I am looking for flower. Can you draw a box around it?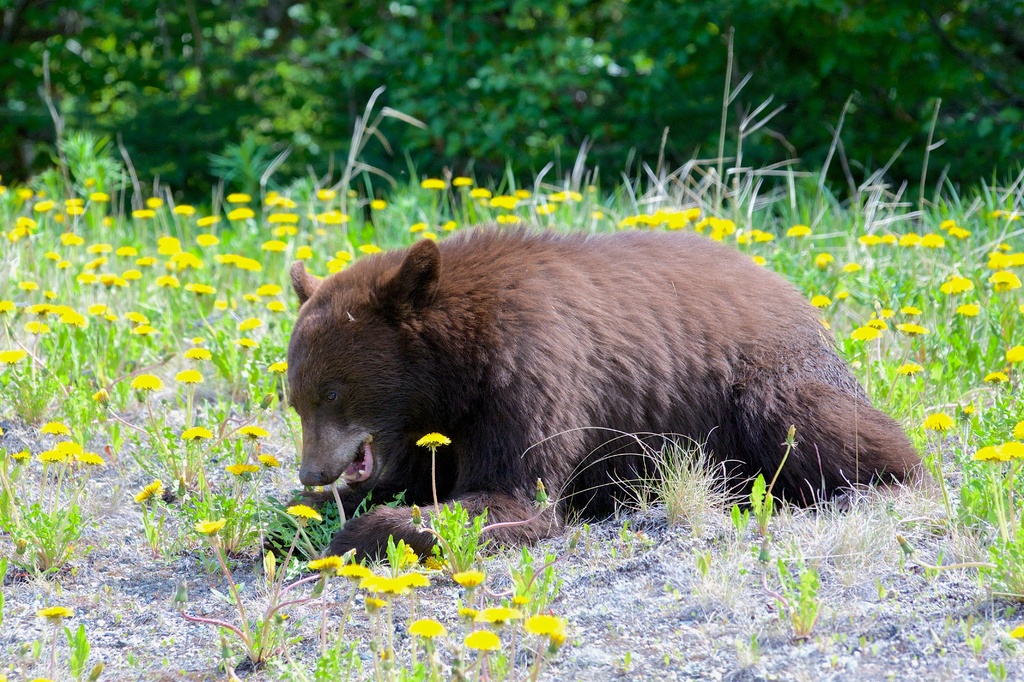
Sure, the bounding box is box=[269, 214, 300, 223].
